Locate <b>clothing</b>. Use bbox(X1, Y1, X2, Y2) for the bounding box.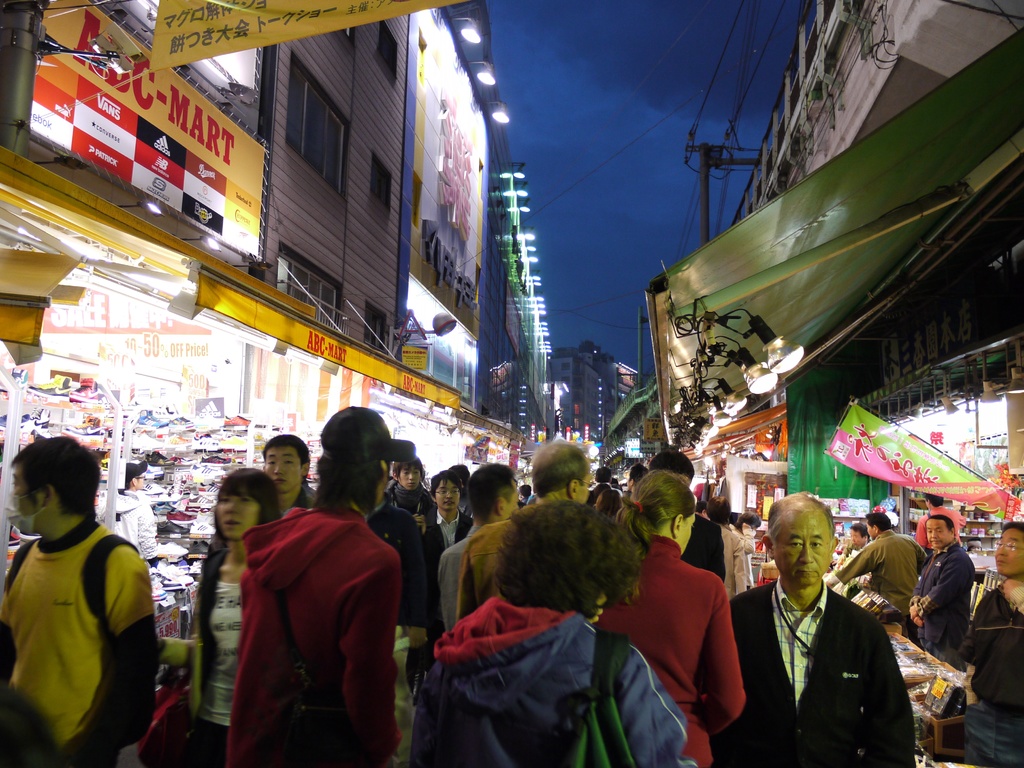
bbox(968, 577, 1023, 767).
